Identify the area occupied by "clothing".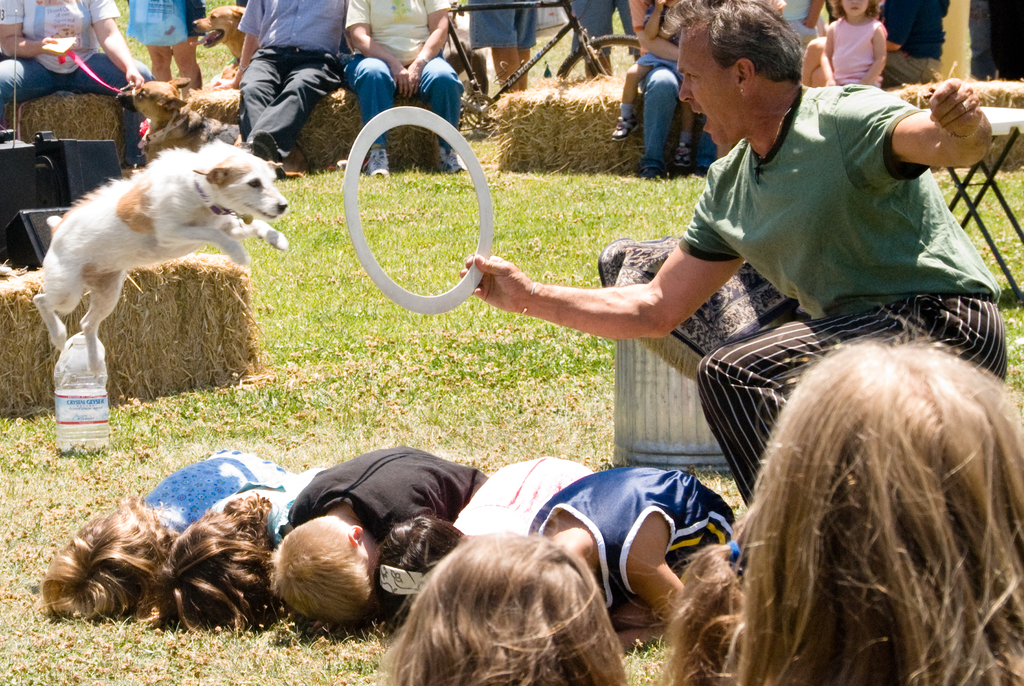
Area: [x1=829, y1=21, x2=881, y2=95].
